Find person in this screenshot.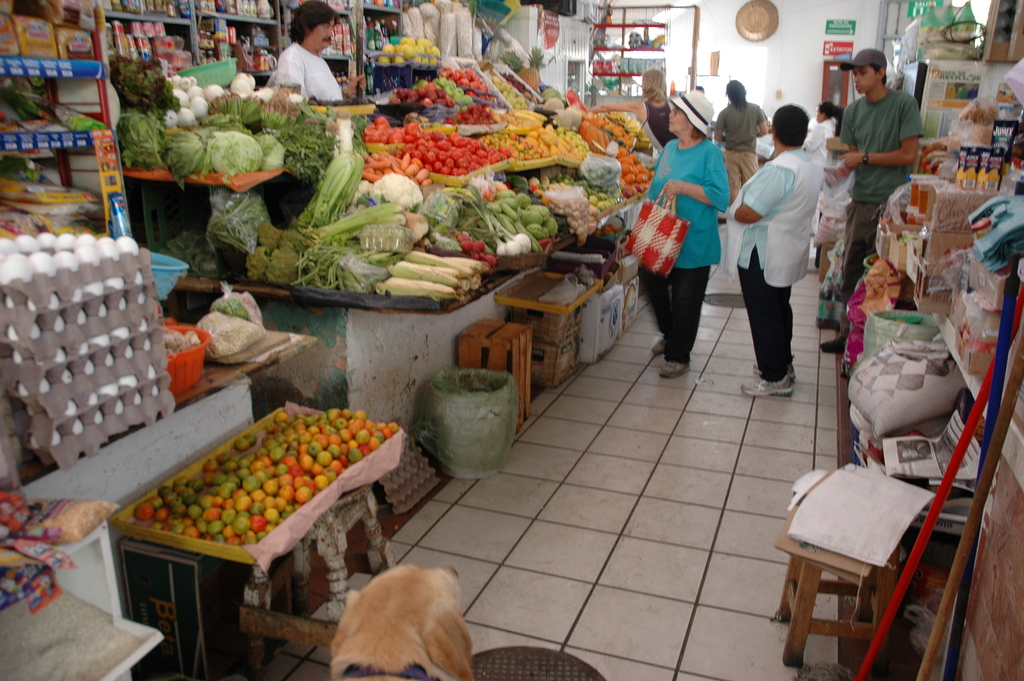
The bounding box for person is {"x1": 819, "y1": 46, "x2": 924, "y2": 359}.
